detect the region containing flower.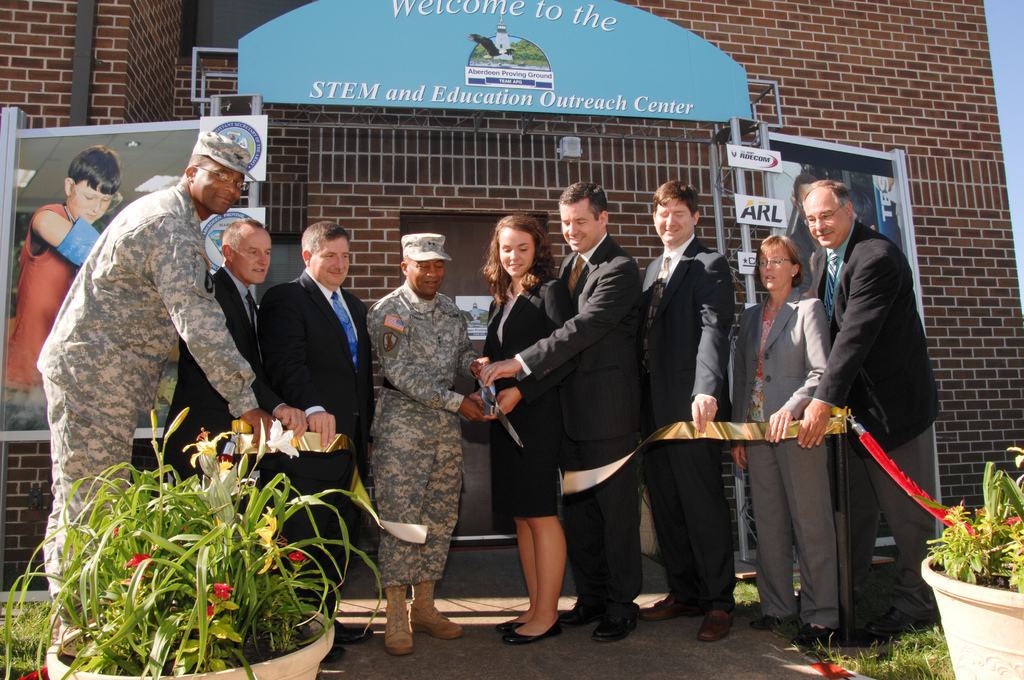
BBox(197, 604, 216, 617).
